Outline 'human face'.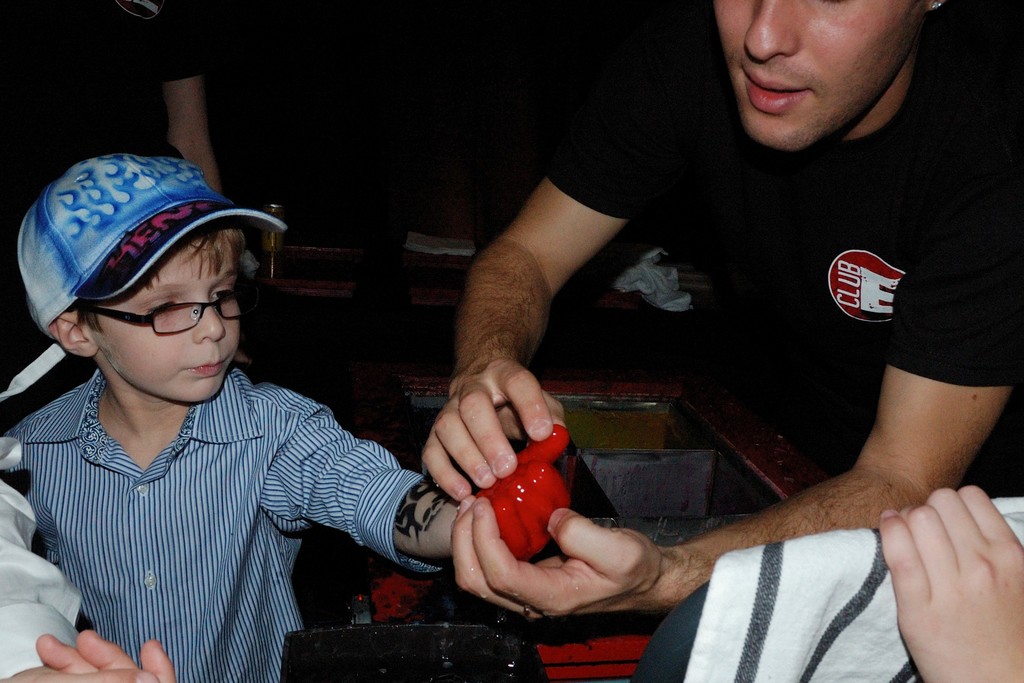
Outline: detection(708, 0, 927, 158).
